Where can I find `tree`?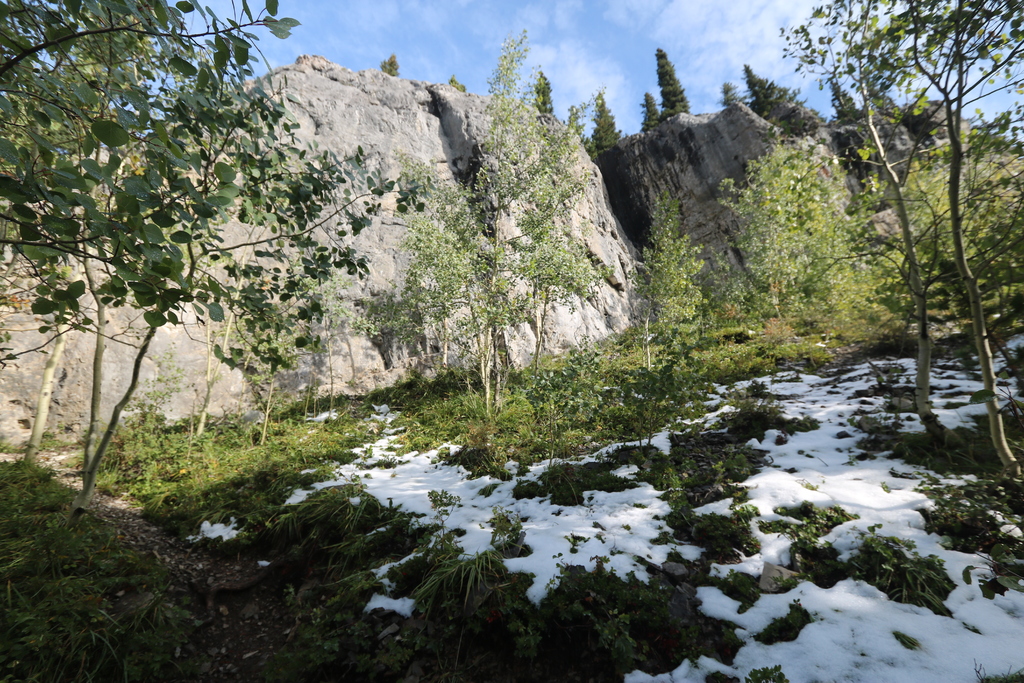
You can find it at select_region(525, 65, 556, 120).
